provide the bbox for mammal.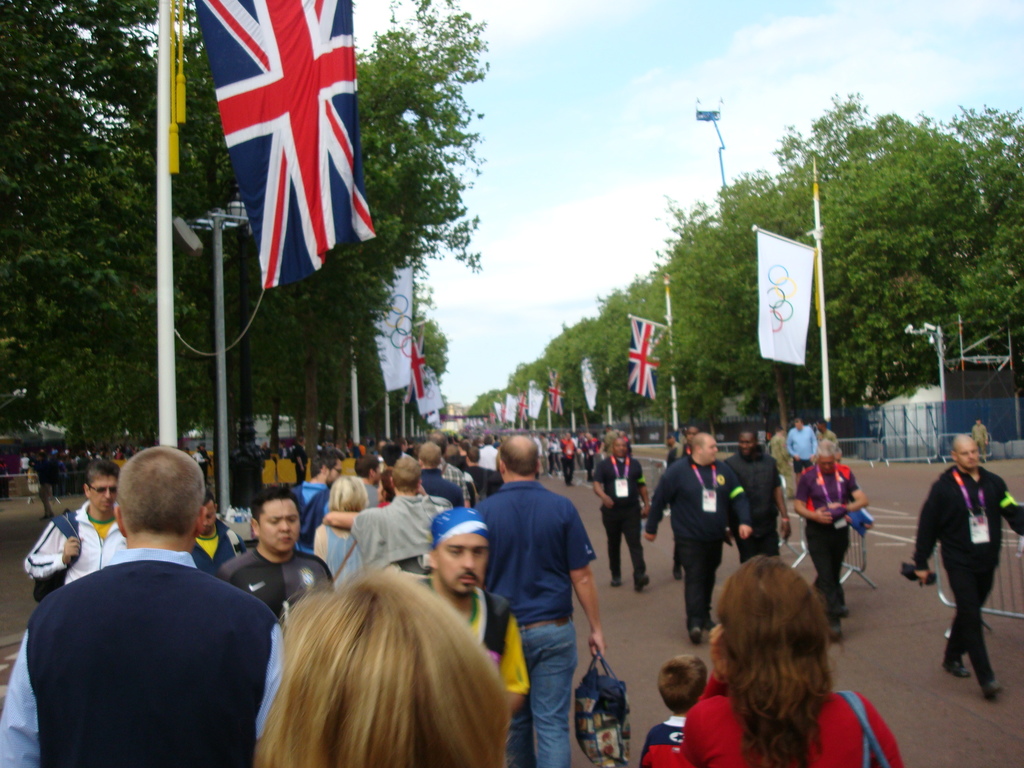
[666, 436, 684, 466].
